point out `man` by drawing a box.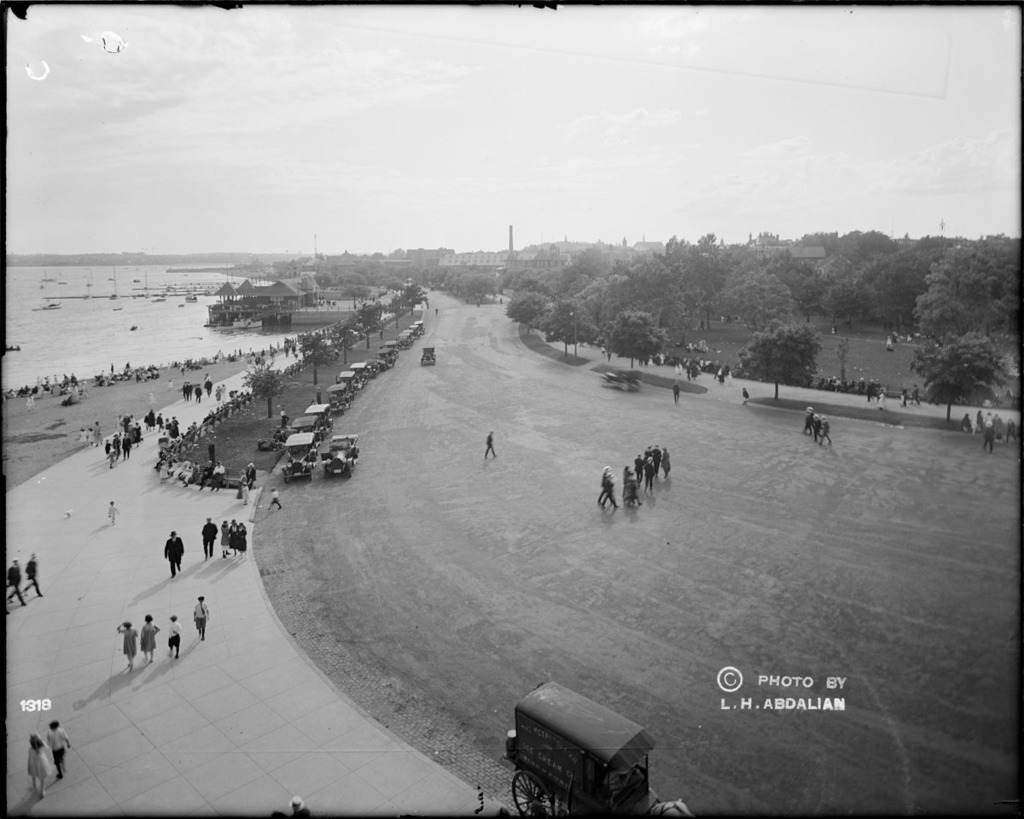
l=1005, t=417, r=1016, b=441.
